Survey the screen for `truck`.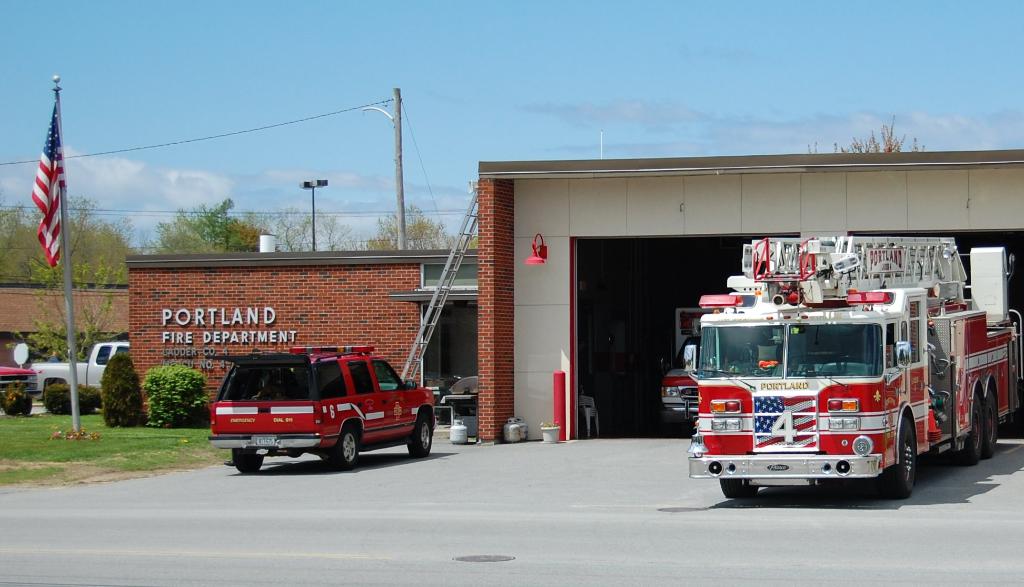
Survey found: bbox(677, 262, 994, 488).
